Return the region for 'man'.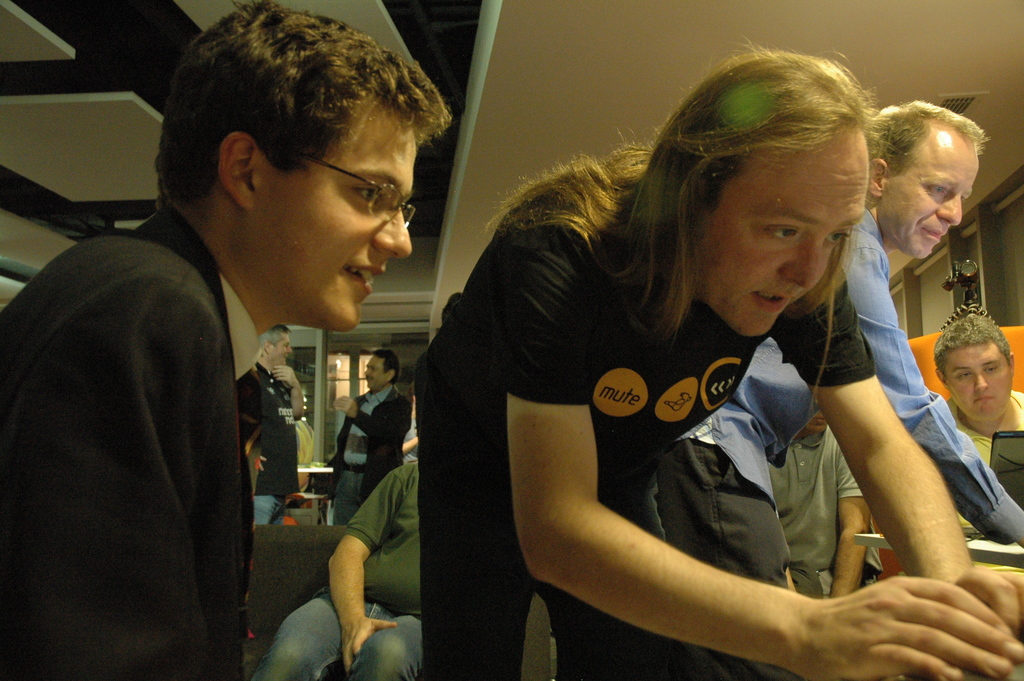
bbox=(0, 0, 451, 680).
